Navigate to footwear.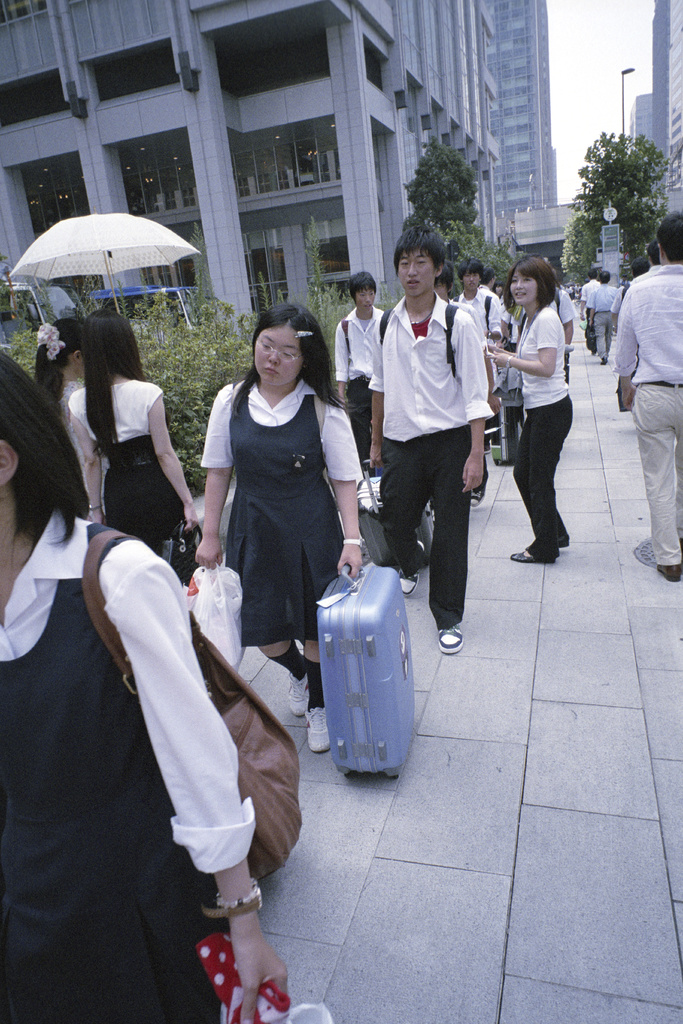
Navigation target: l=659, t=560, r=682, b=586.
